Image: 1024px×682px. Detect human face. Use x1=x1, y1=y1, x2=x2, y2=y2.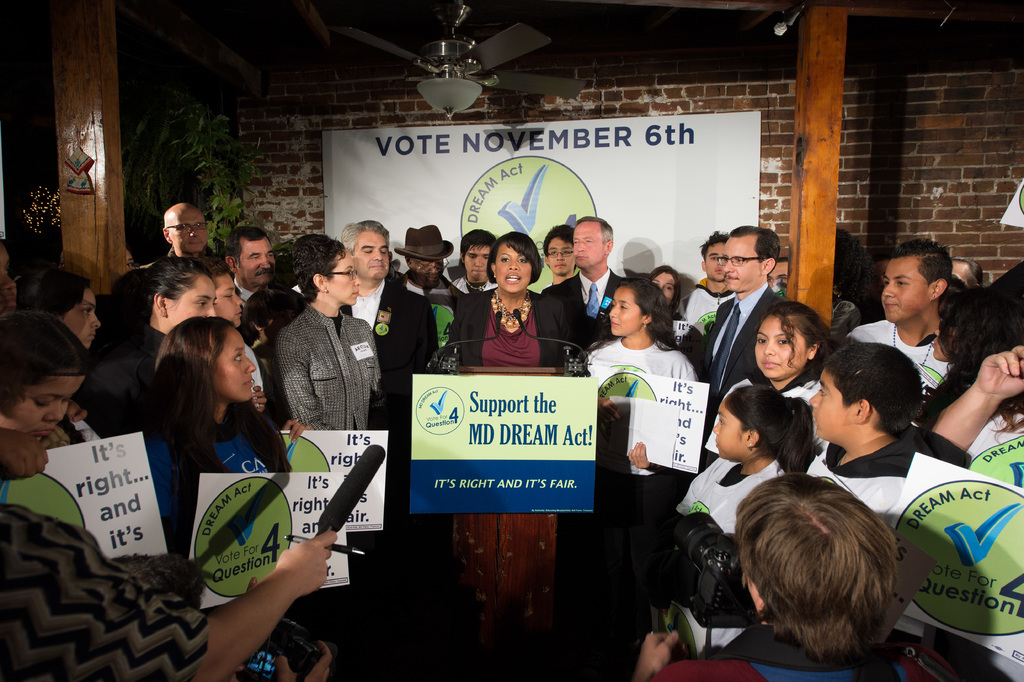
x1=351, y1=233, x2=387, y2=277.
